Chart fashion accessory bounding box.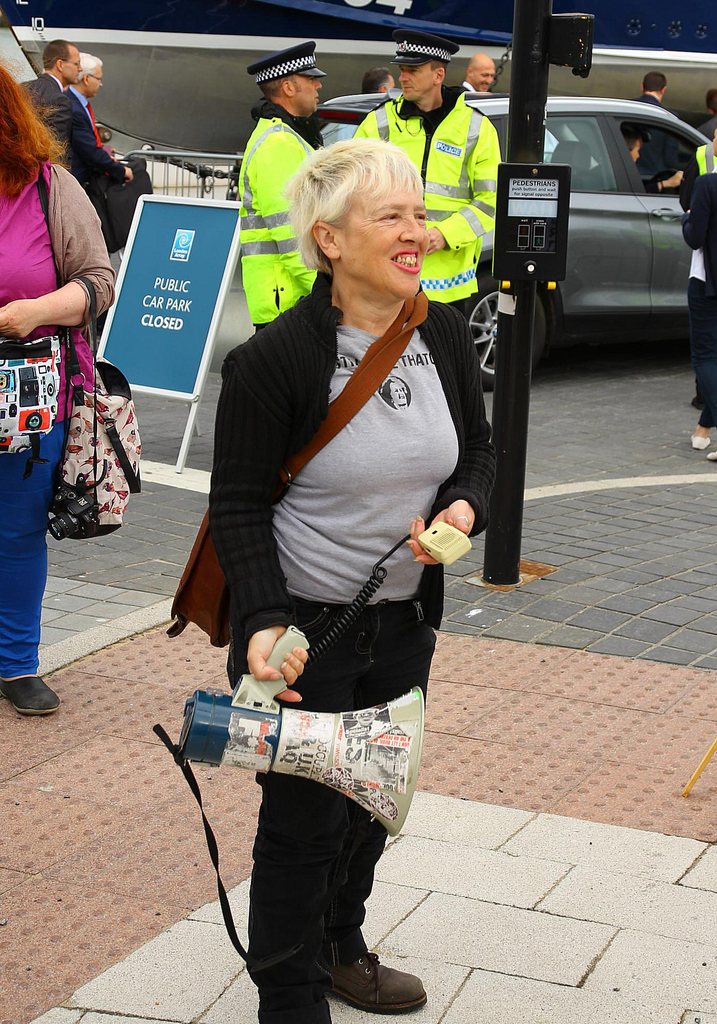
Charted: [707,452,716,459].
